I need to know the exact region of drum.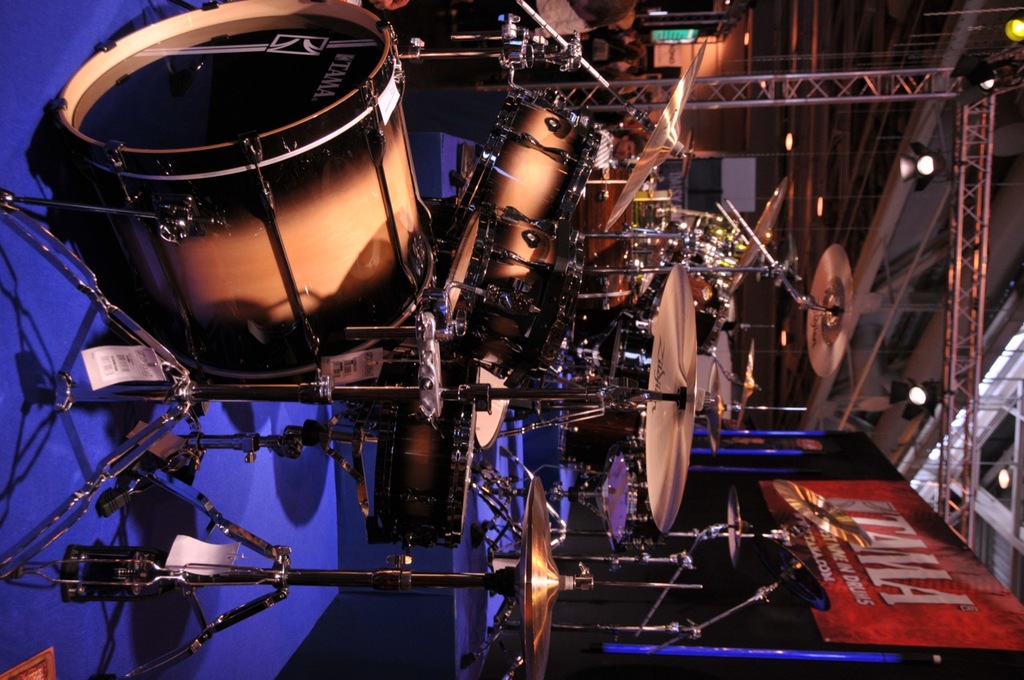
Region: {"left": 602, "top": 437, "right": 669, "bottom": 550}.
